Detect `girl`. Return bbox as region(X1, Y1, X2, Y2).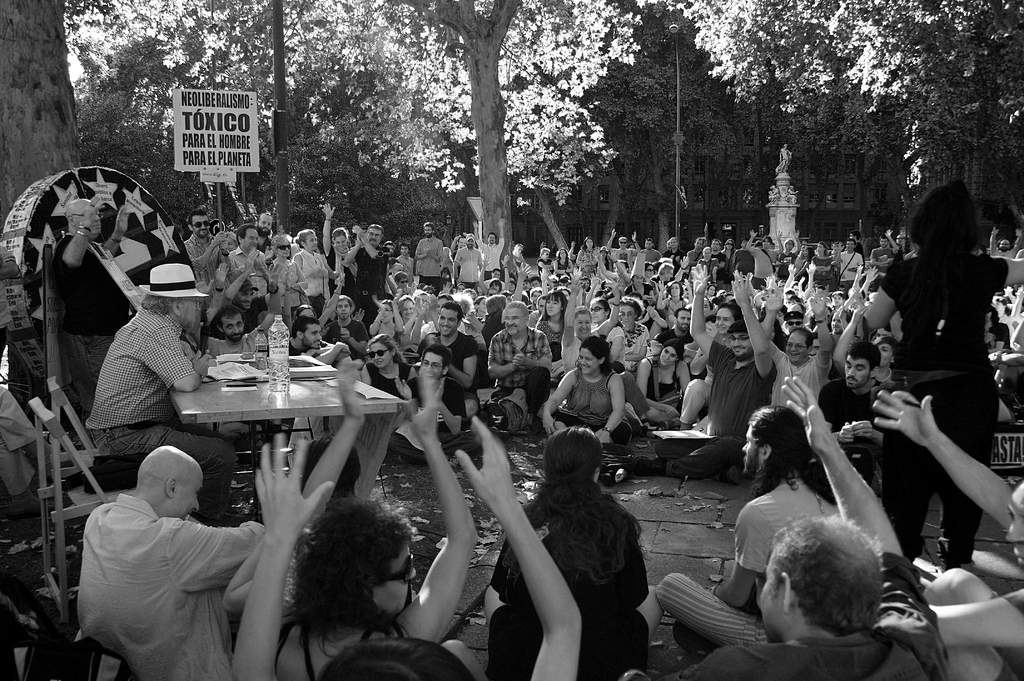
region(832, 176, 1022, 559).
